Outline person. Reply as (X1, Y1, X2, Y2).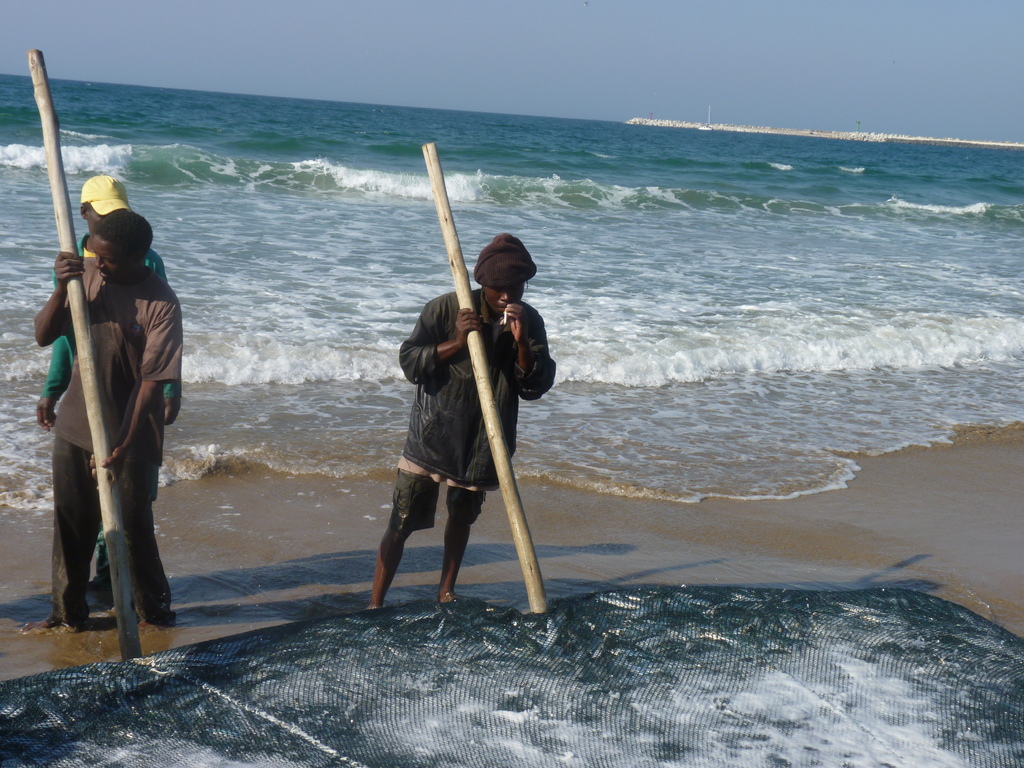
(37, 168, 183, 616).
